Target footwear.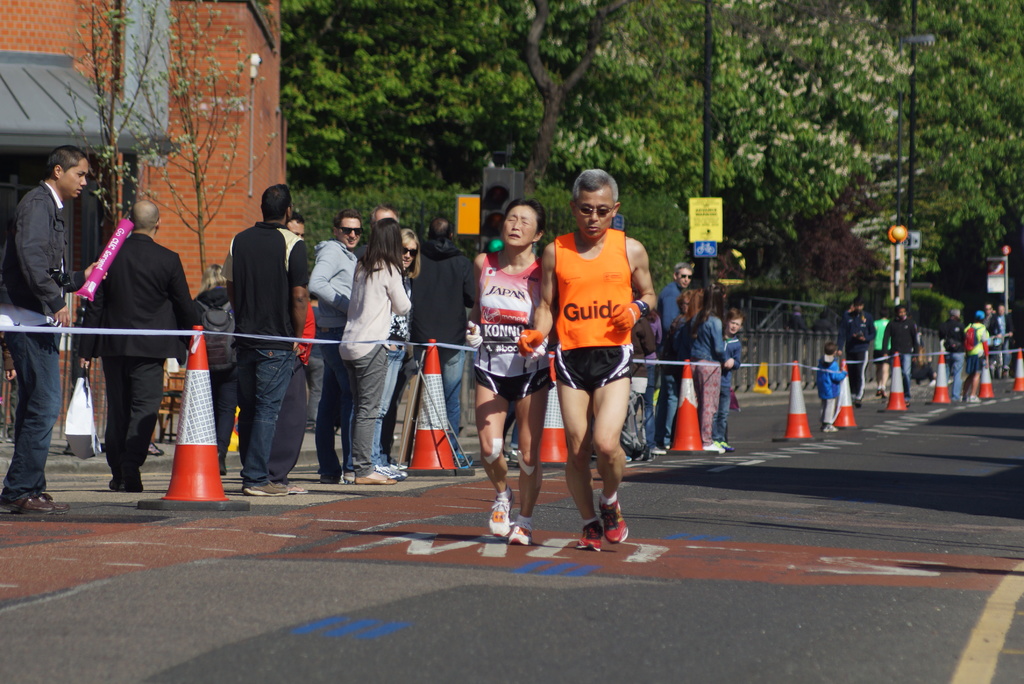
Target region: {"x1": 515, "y1": 516, "x2": 531, "y2": 548}.
